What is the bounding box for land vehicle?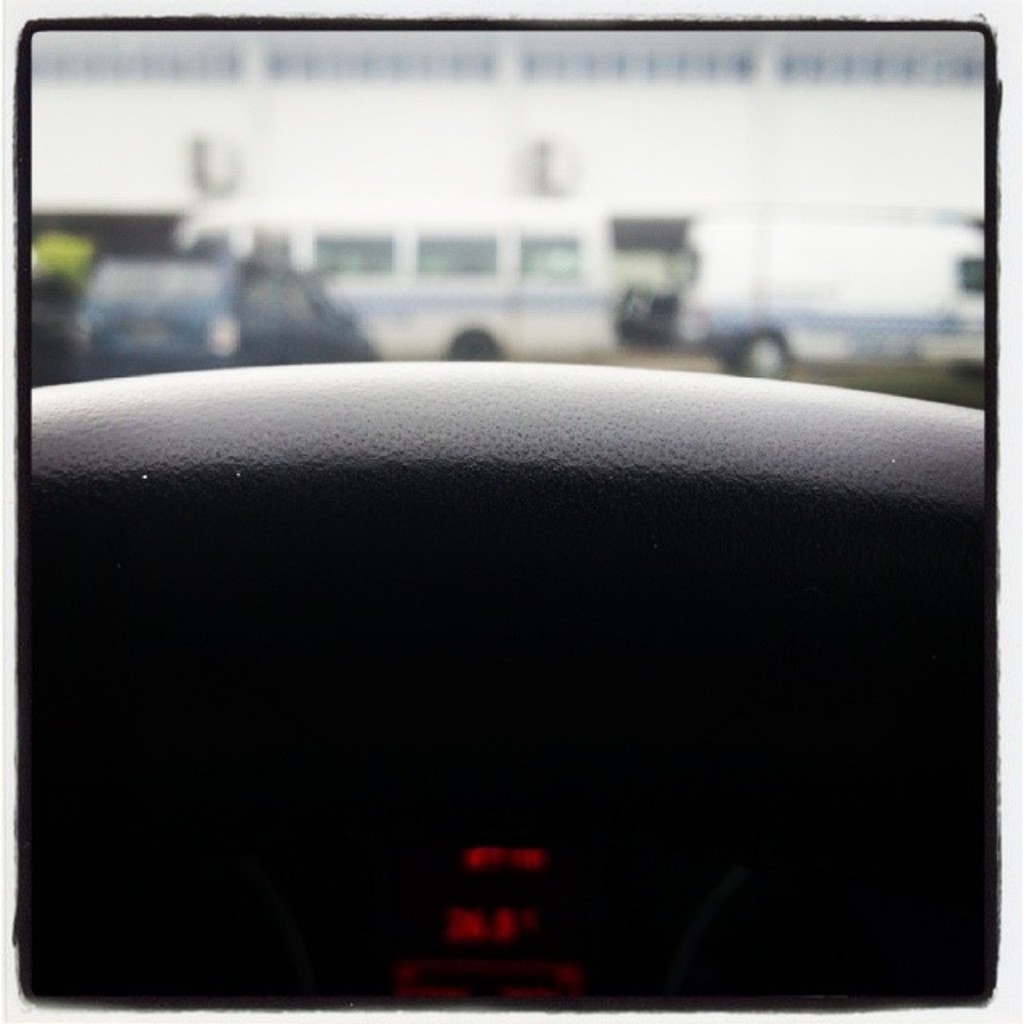
690:213:986:366.
